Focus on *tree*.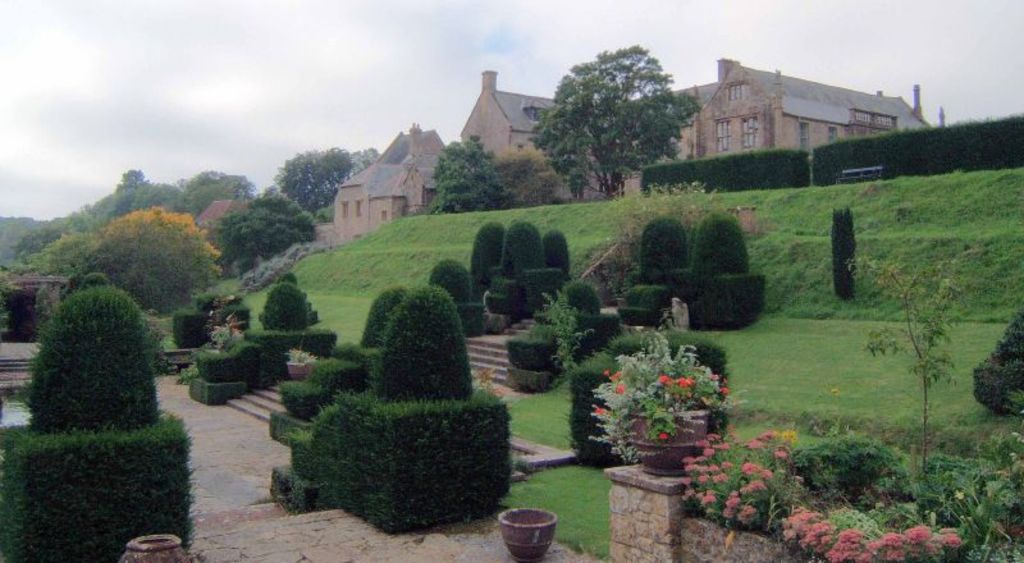
Focused at [426,145,524,216].
